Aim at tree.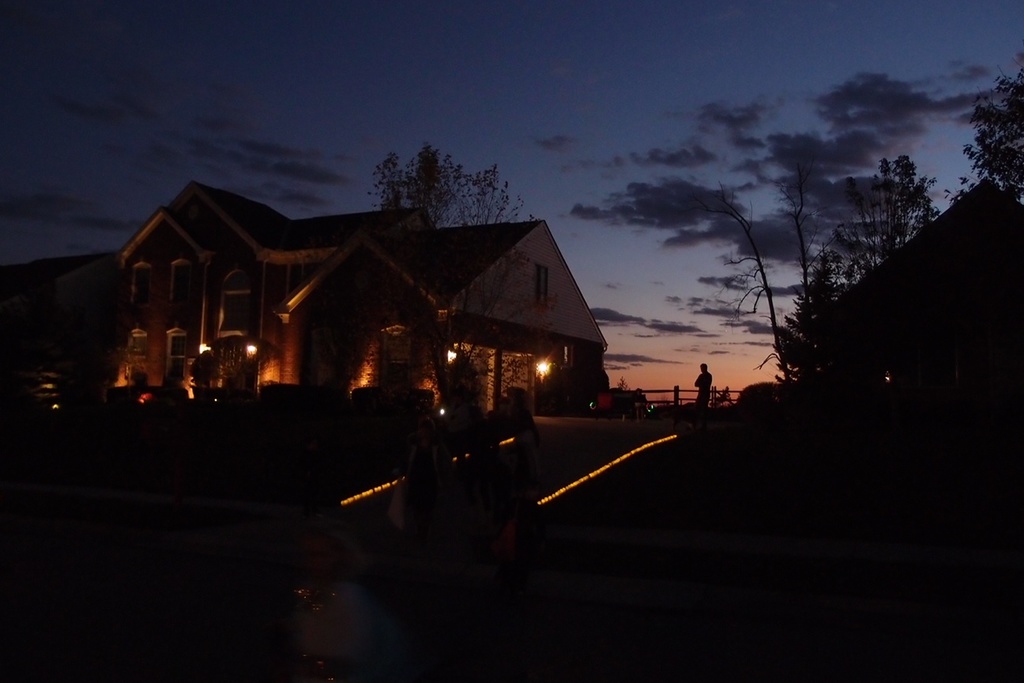
Aimed at (957,67,1023,207).
